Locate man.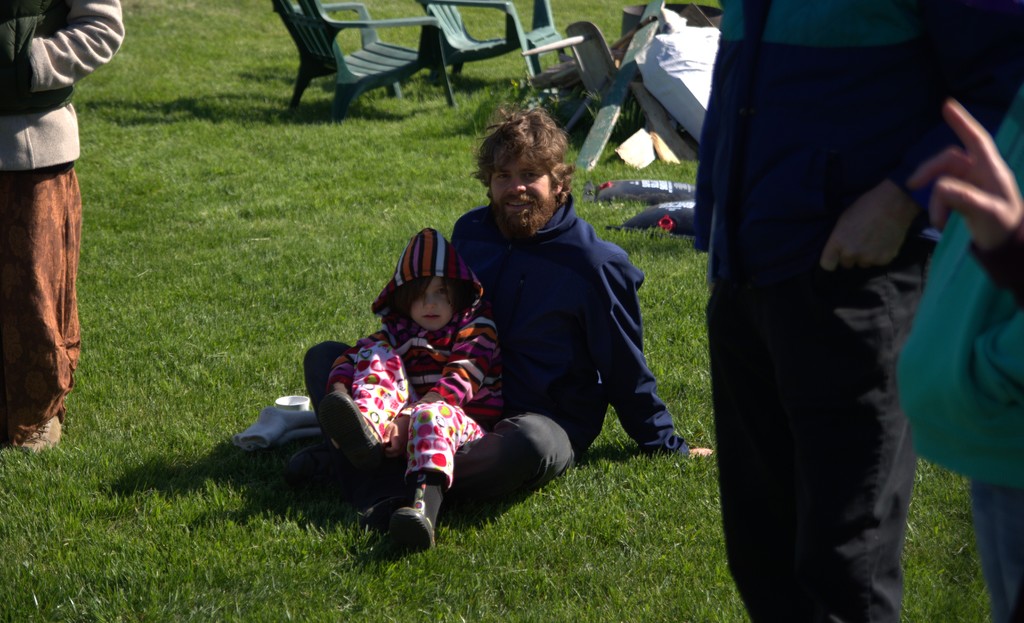
Bounding box: bbox=[687, 0, 1023, 622].
